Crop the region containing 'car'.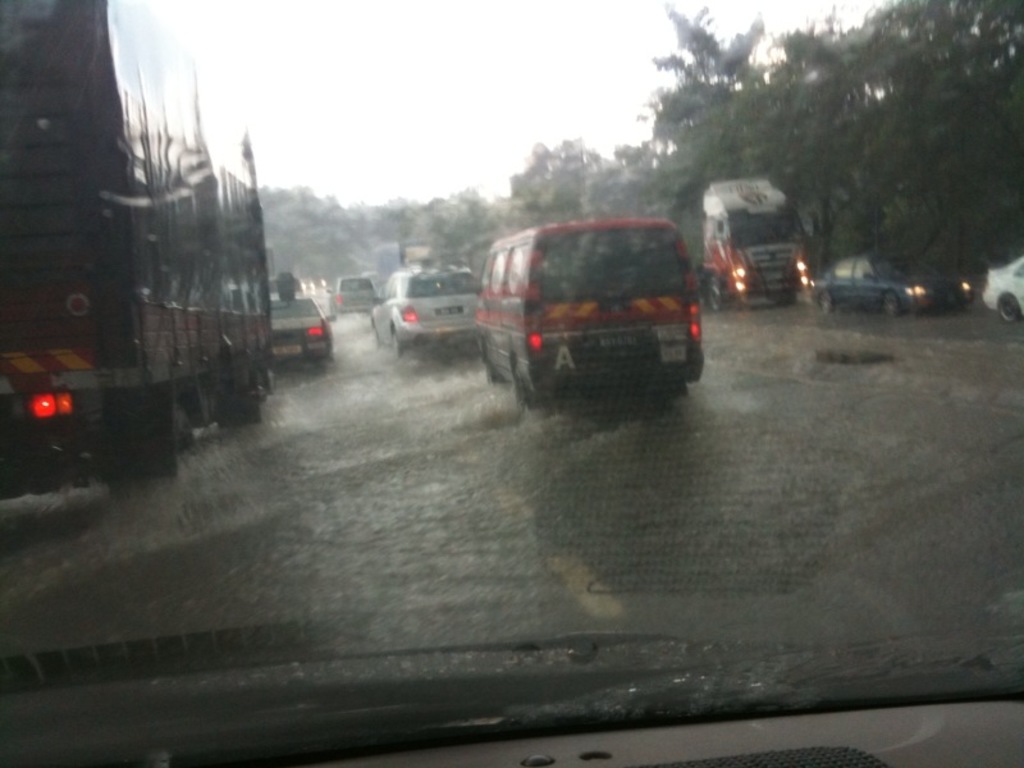
Crop region: box=[814, 252, 975, 316].
